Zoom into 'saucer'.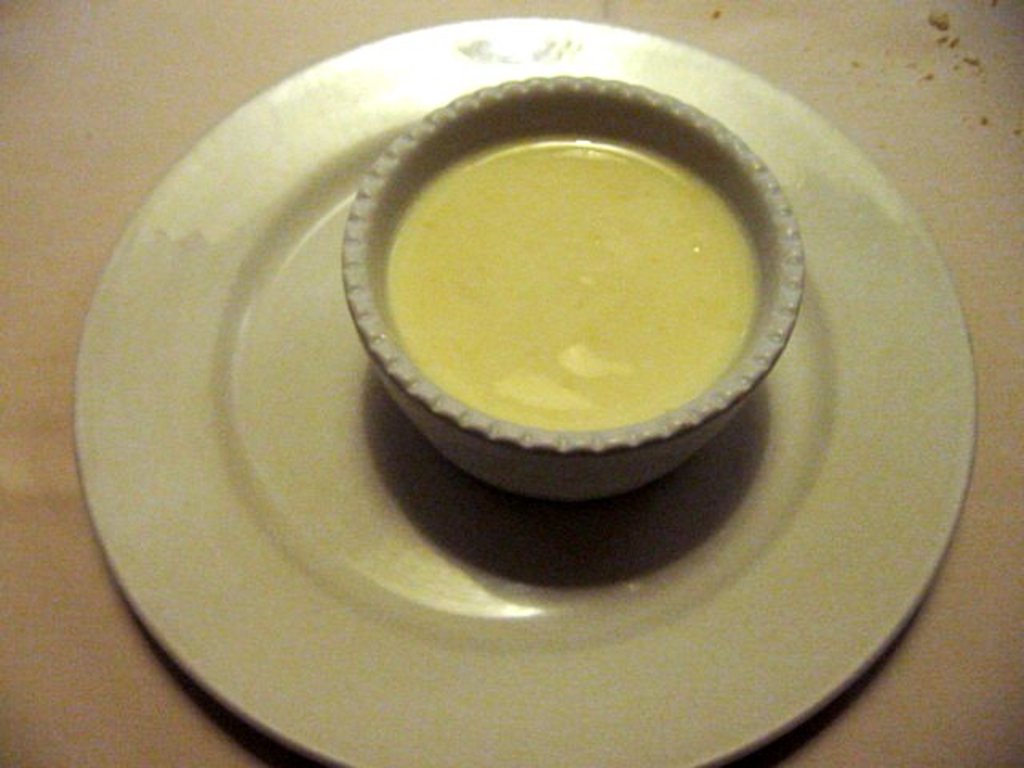
Zoom target: (72, 13, 974, 766).
